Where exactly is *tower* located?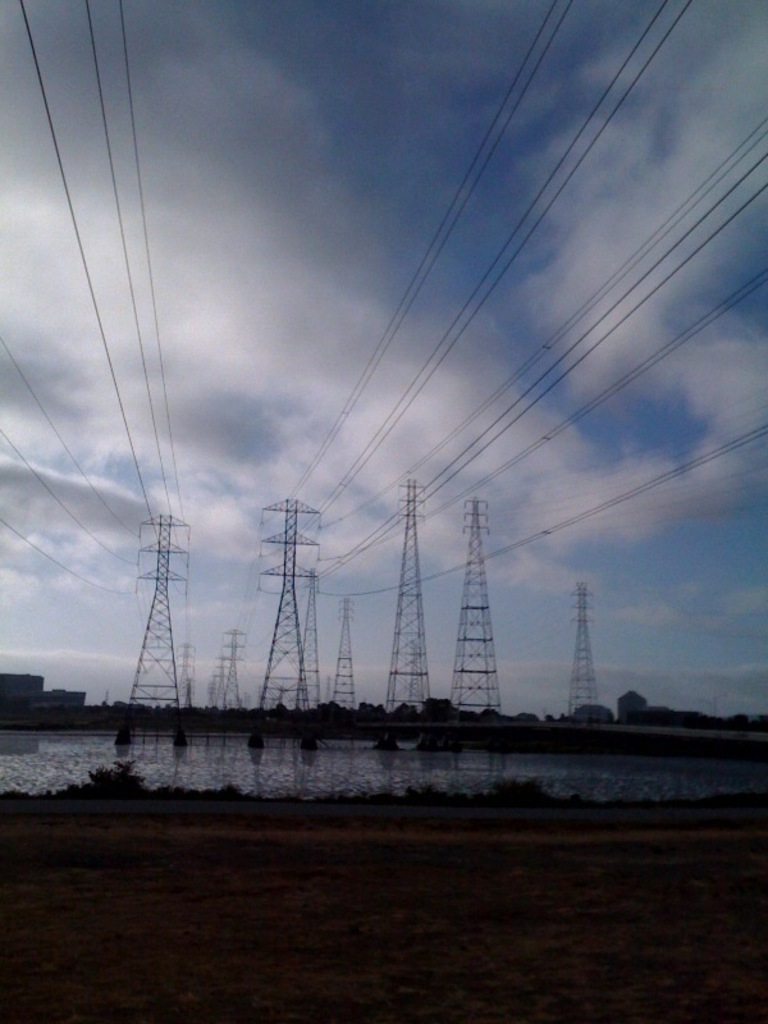
Its bounding box is 243 471 332 716.
